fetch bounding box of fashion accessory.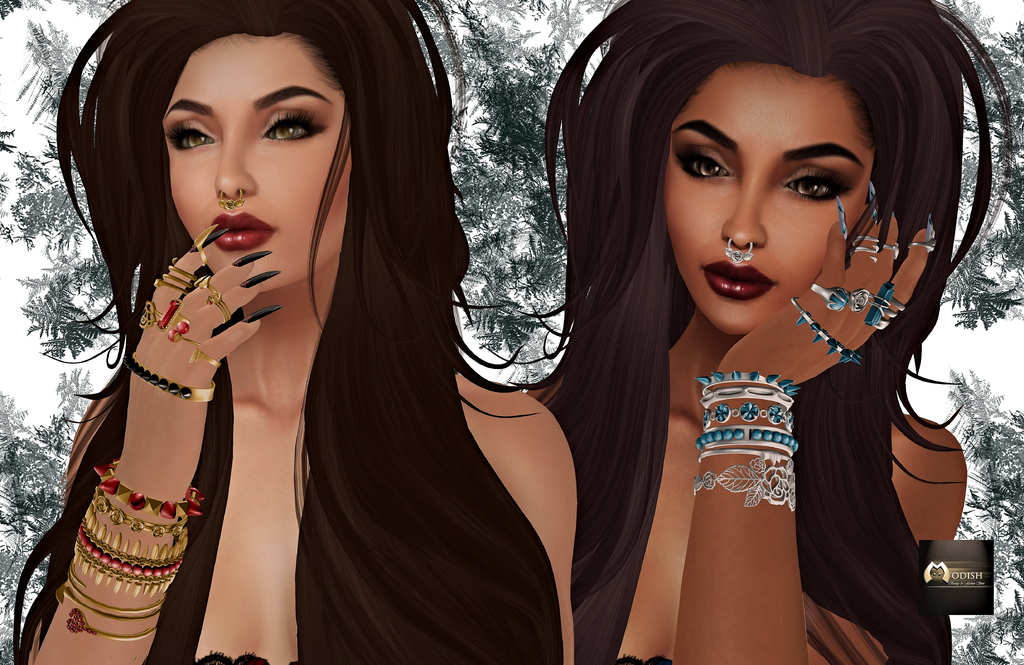
Bbox: box(911, 211, 936, 254).
